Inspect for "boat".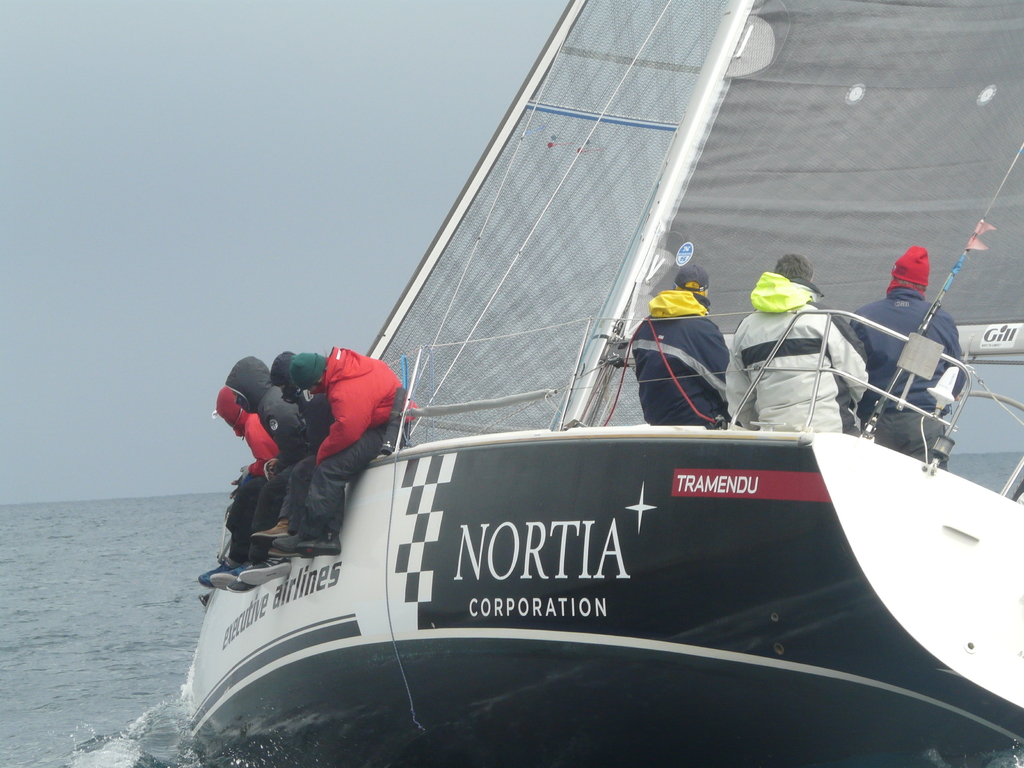
Inspection: <bbox>176, 0, 1023, 767</bbox>.
